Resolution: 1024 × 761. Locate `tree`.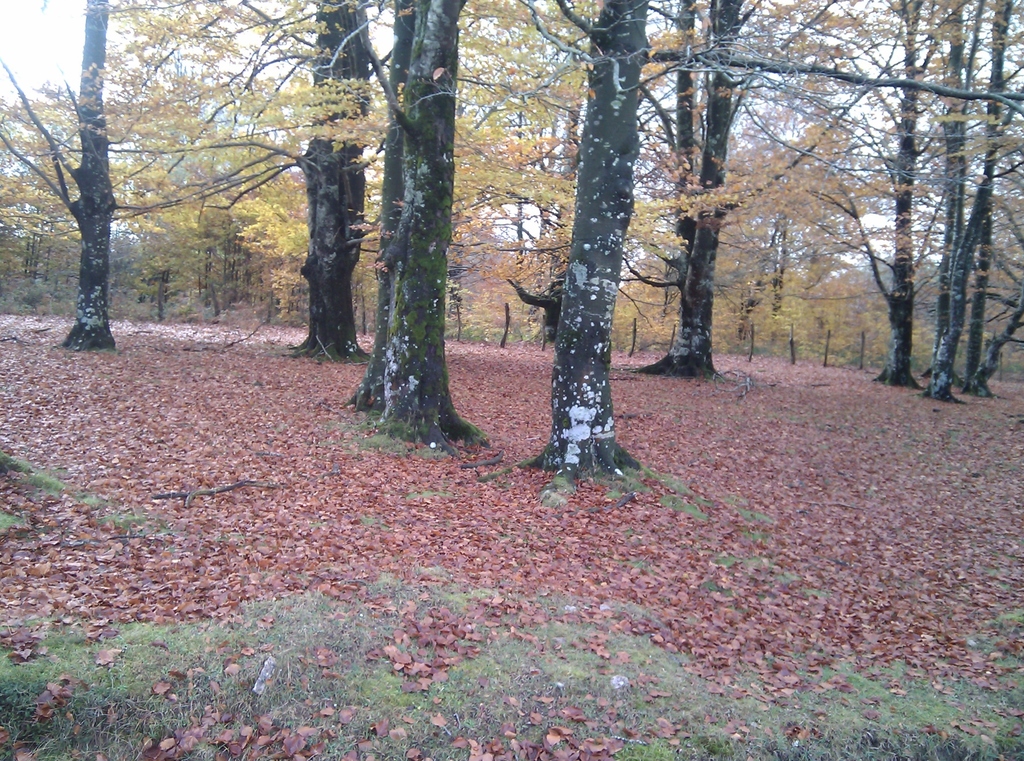
97/0/381/361.
